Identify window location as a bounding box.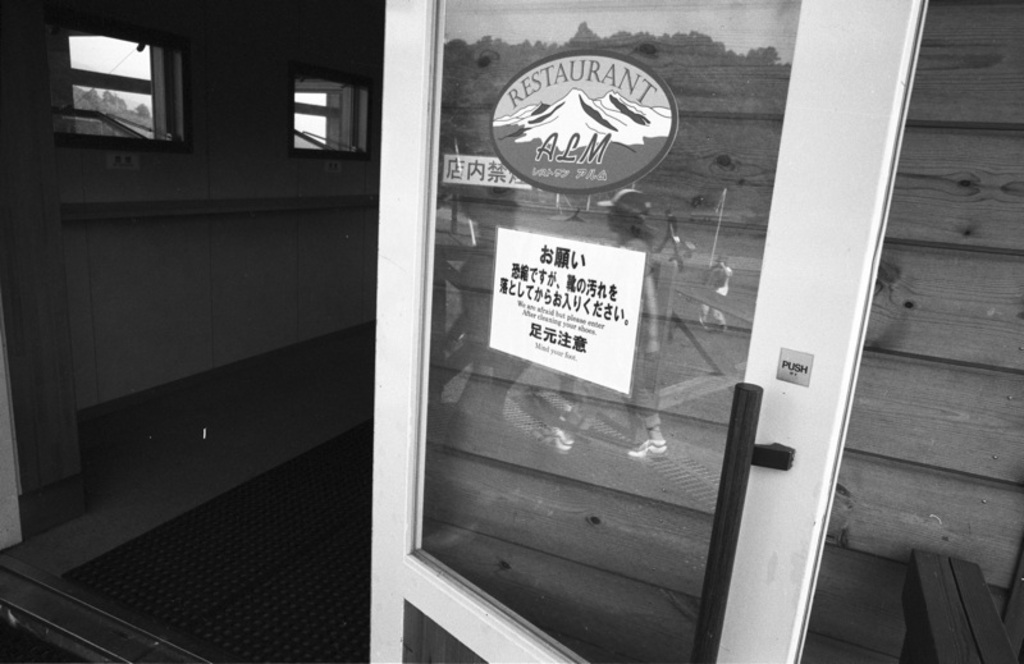
Rect(45, 10, 187, 150).
